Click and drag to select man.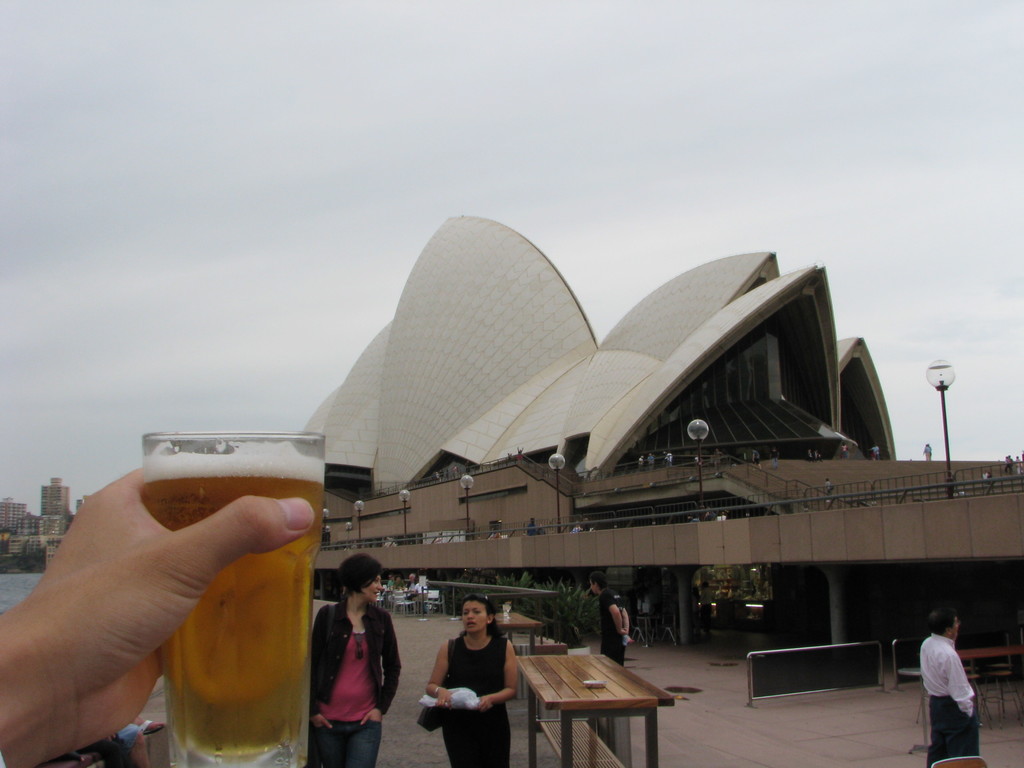
Selection: {"left": 872, "top": 445, "right": 885, "bottom": 461}.
